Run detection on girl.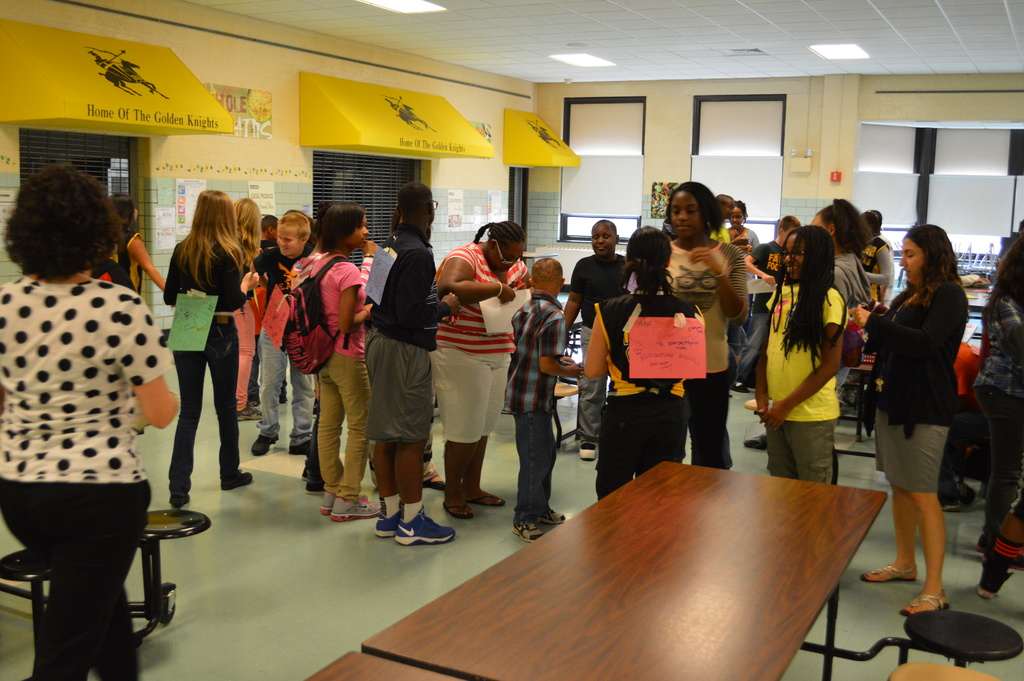
Result: l=575, t=226, r=691, b=504.
